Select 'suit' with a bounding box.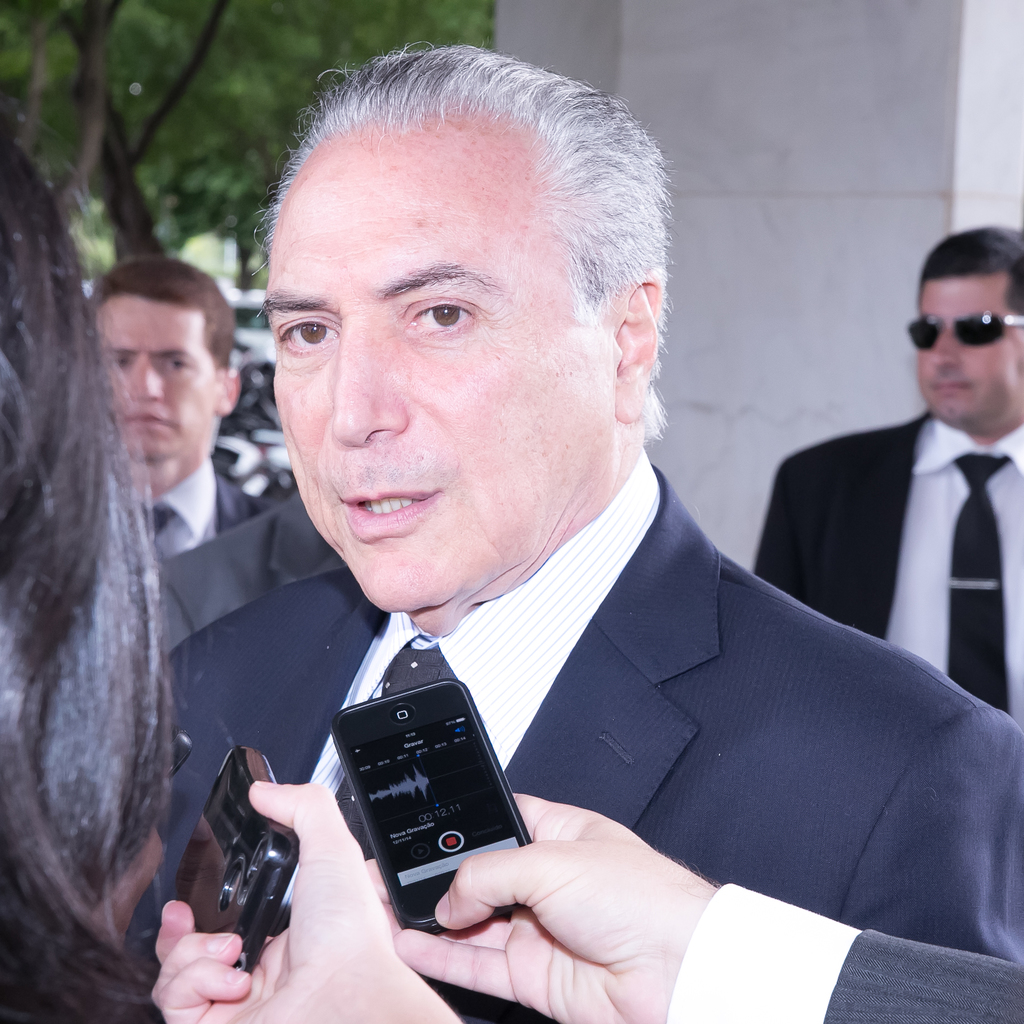
<region>169, 457, 1023, 1023</region>.
